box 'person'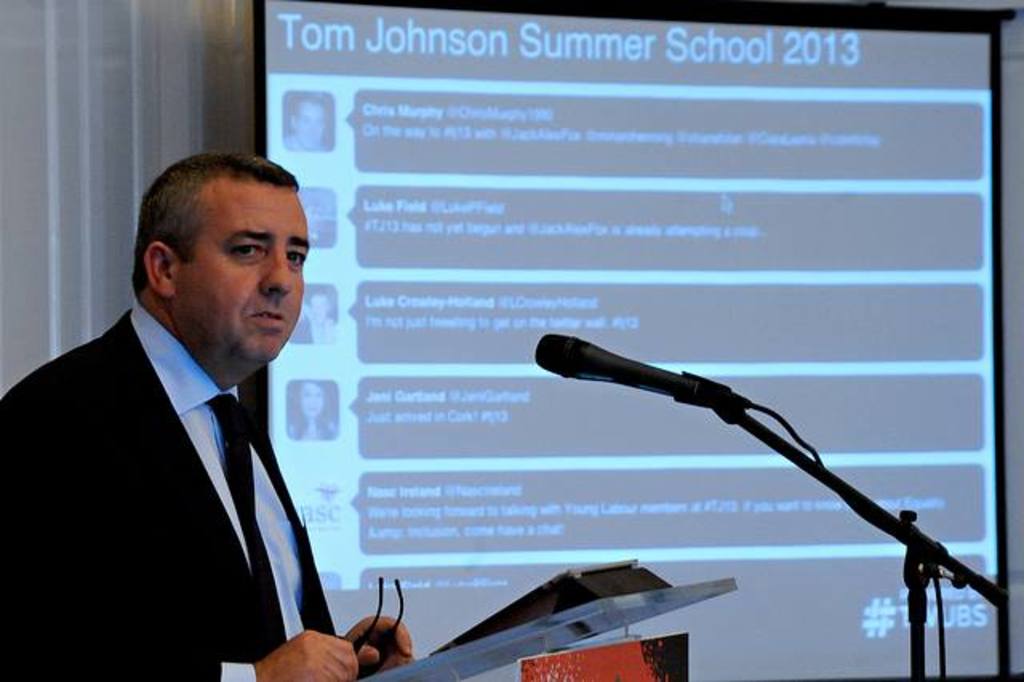
<box>0,150,418,680</box>
